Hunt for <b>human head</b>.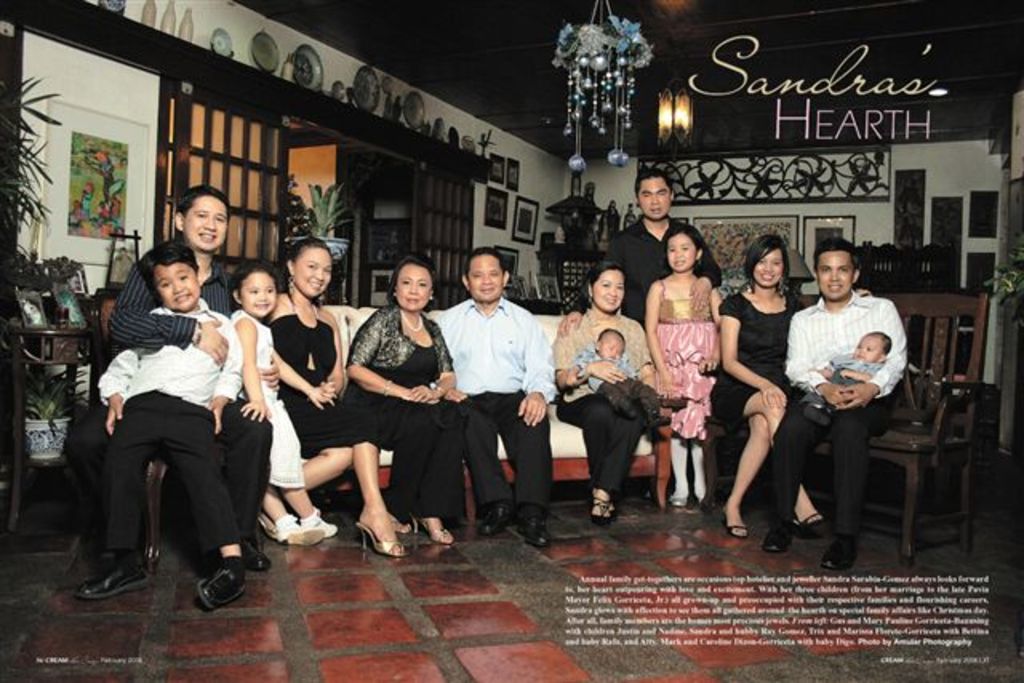
Hunted down at rect(637, 166, 674, 218).
